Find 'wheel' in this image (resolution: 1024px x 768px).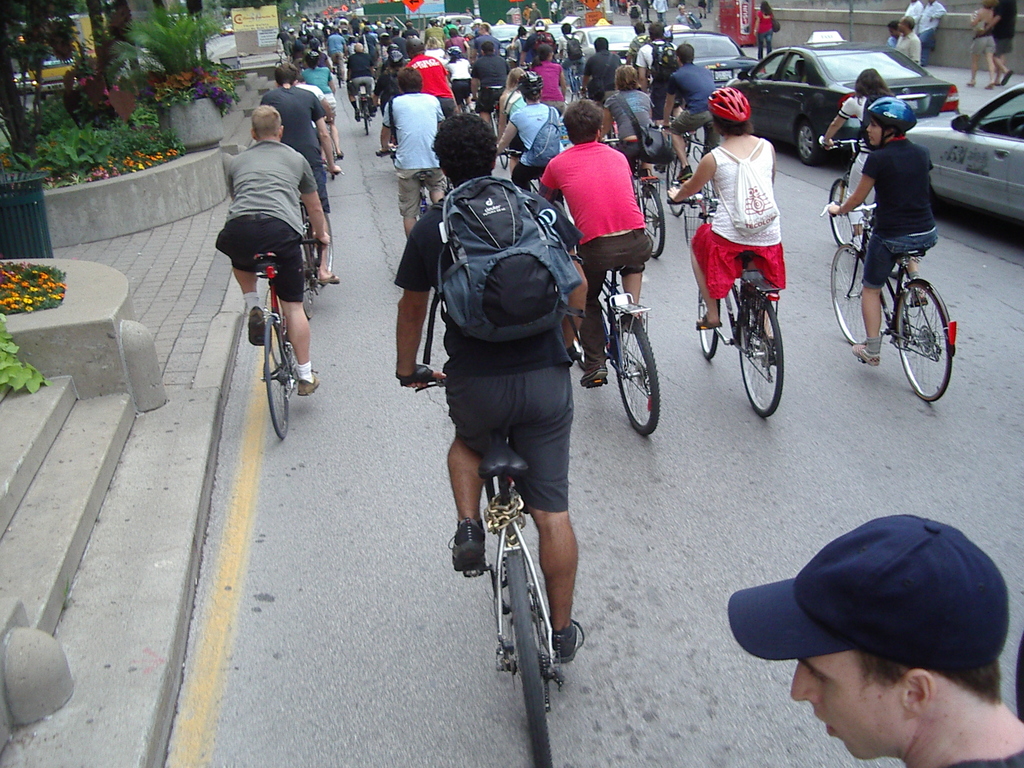
{"x1": 496, "y1": 151, "x2": 508, "y2": 168}.
